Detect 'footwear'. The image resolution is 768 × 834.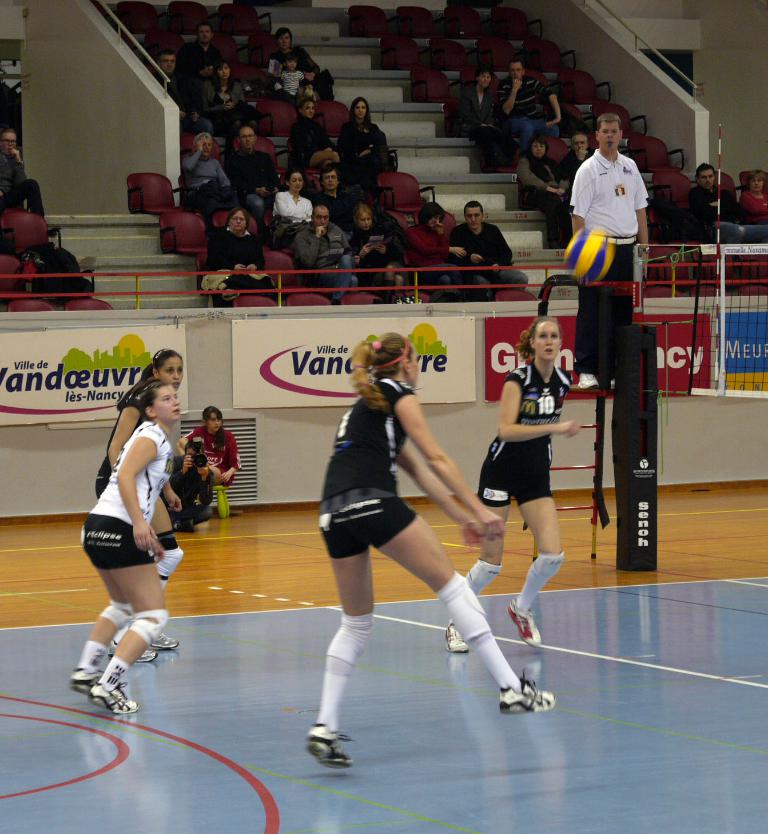
left=106, top=645, right=158, bottom=664.
